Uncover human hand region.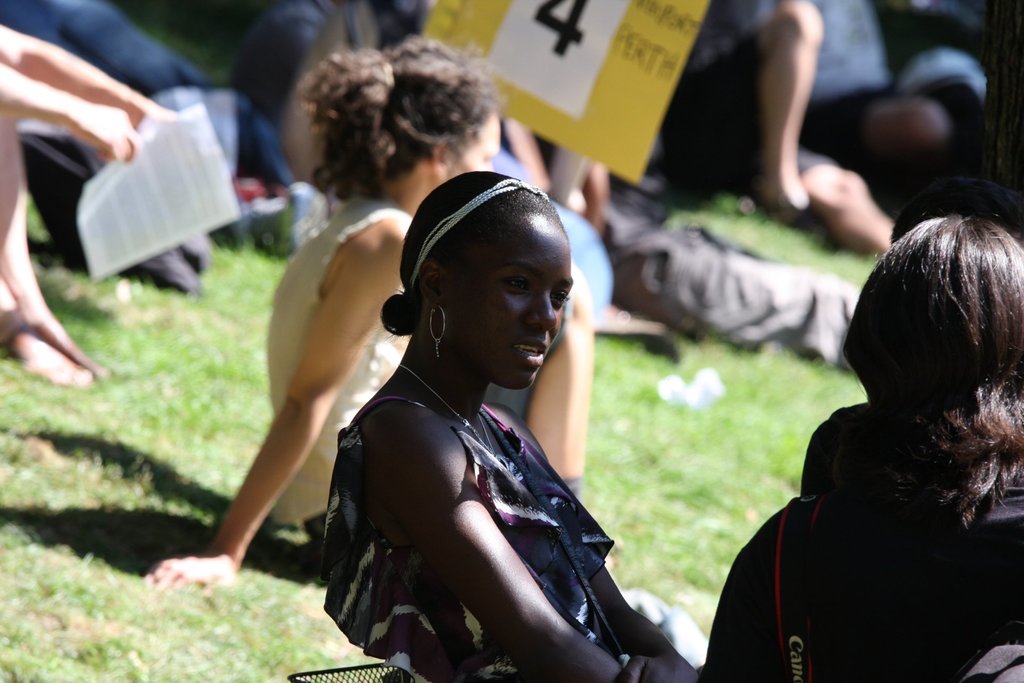
Uncovered: BBox(615, 654, 698, 682).
